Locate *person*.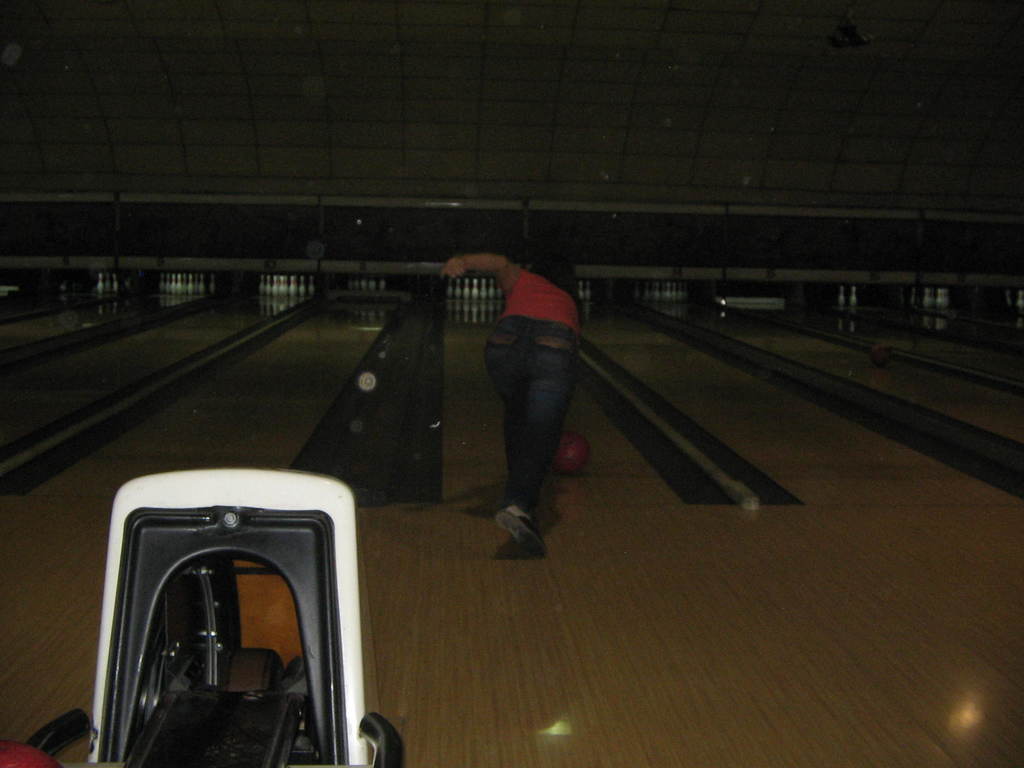
Bounding box: <region>451, 241, 579, 545</region>.
